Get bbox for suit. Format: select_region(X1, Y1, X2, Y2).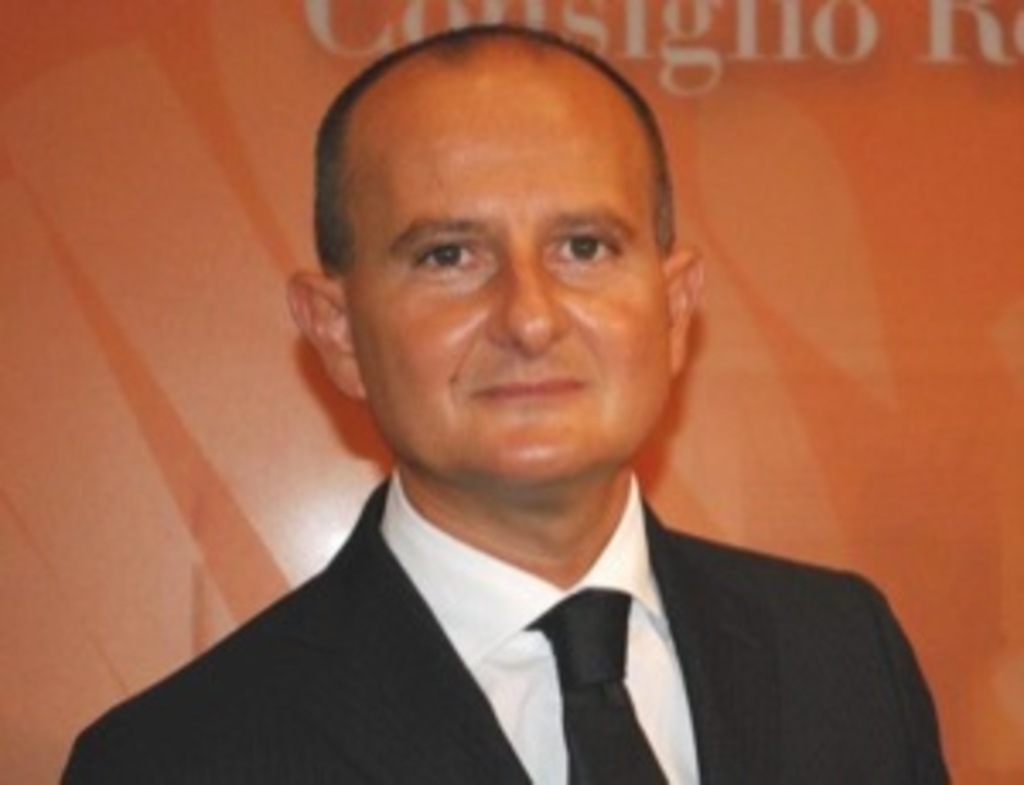
select_region(72, 478, 997, 782).
